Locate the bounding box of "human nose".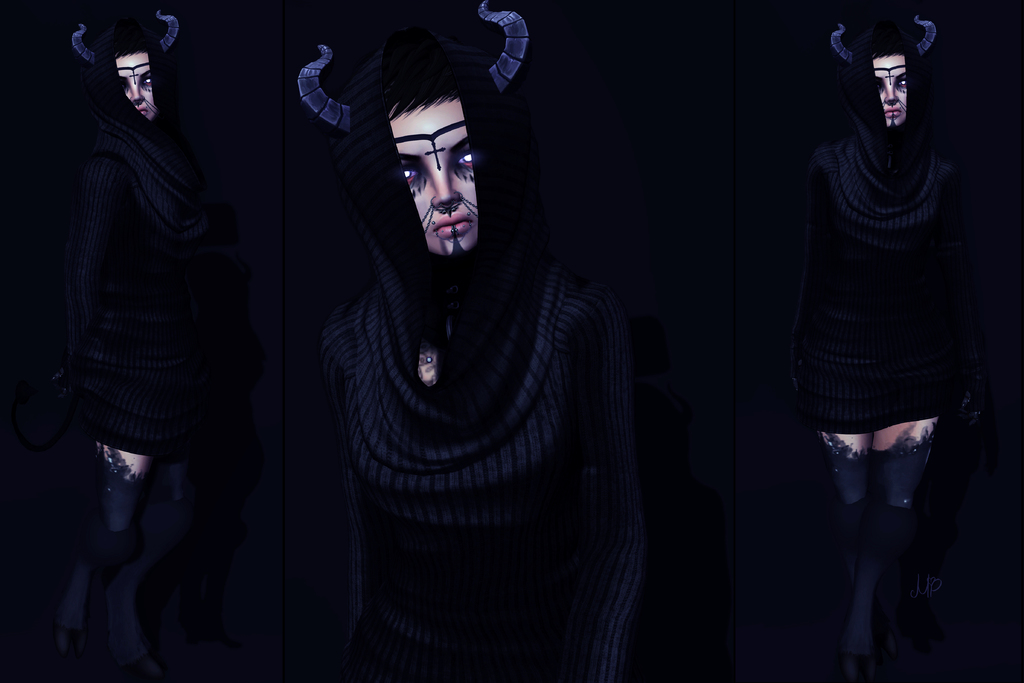
Bounding box: {"left": 430, "top": 159, "right": 463, "bottom": 209}.
